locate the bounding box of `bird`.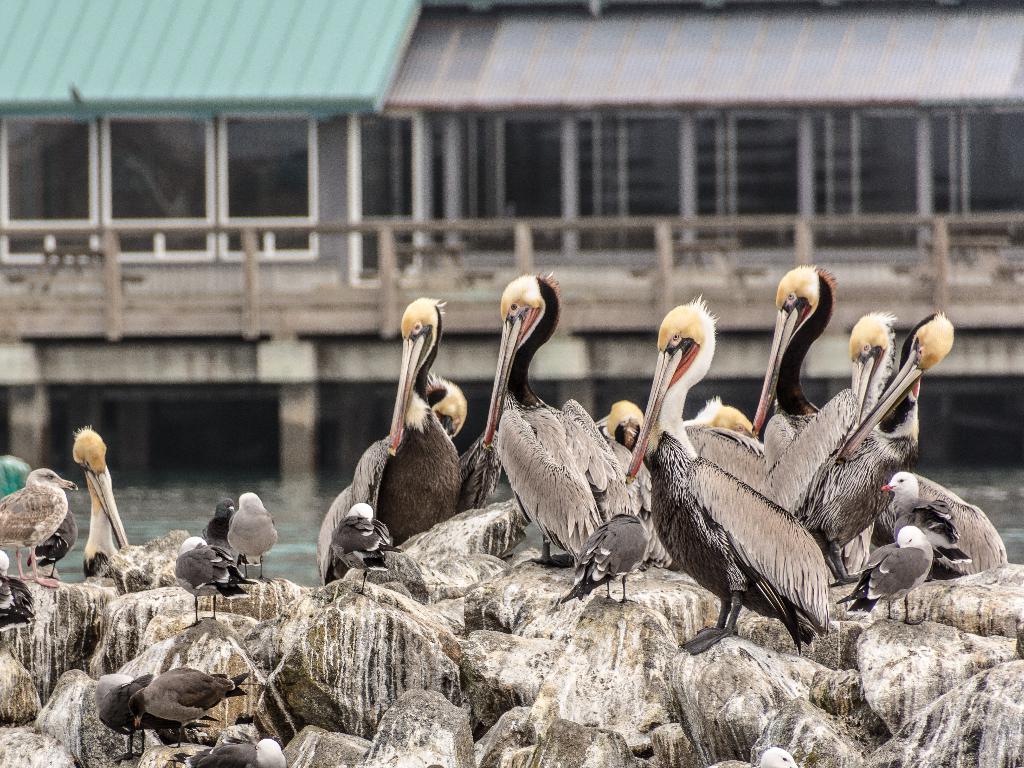
Bounding box: bbox(165, 533, 236, 637).
